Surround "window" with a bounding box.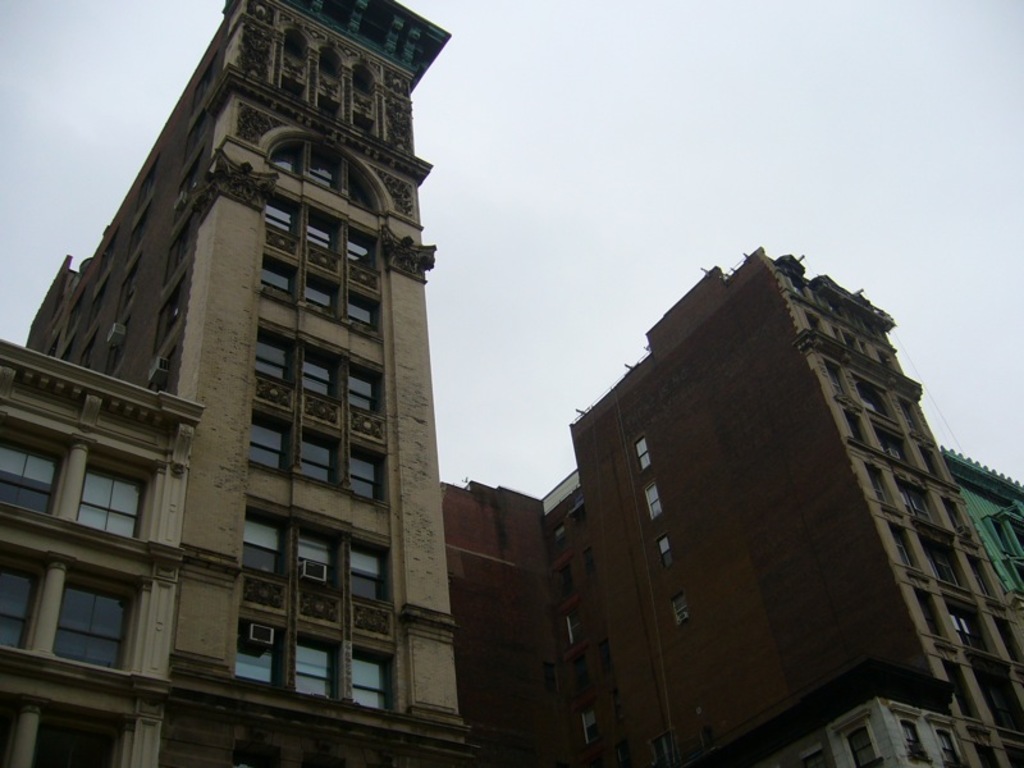
174,141,200,227.
